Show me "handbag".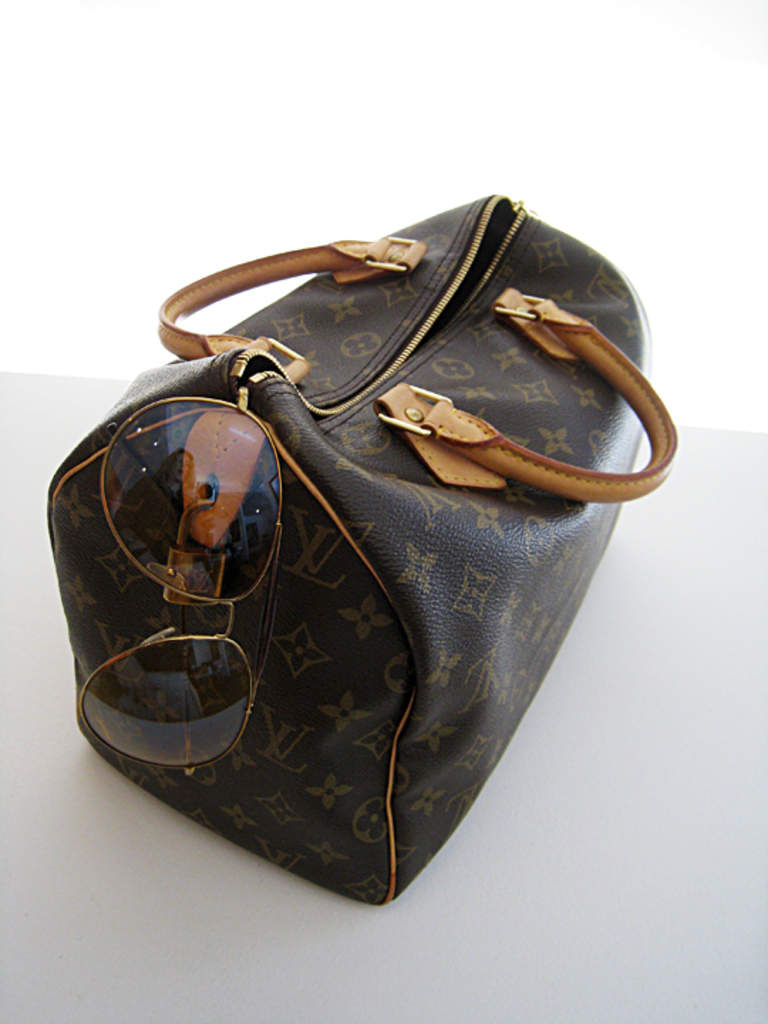
"handbag" is here: {"left": 38, "top": 186, "right": 684, "bottom": 910}.
